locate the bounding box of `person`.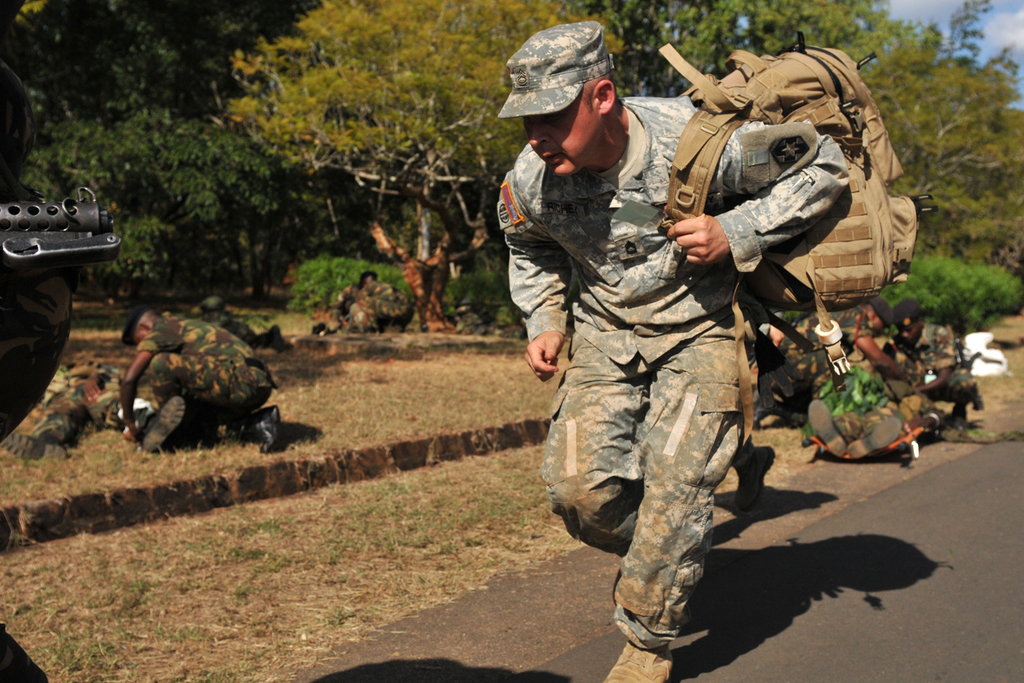
Bounding box: pyautogui.locateOnScreen(0, 352, 128, 461).
